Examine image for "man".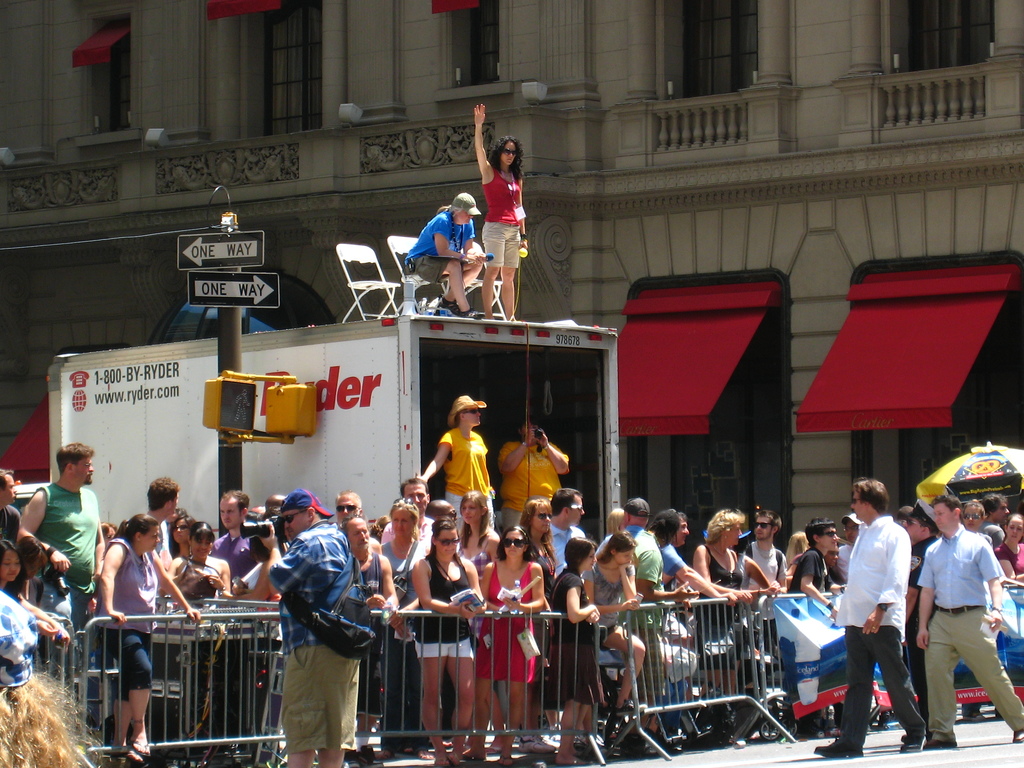
Examination result: {"x1": 340, "y1": 514, "x2": 399, "y2": 765}.
